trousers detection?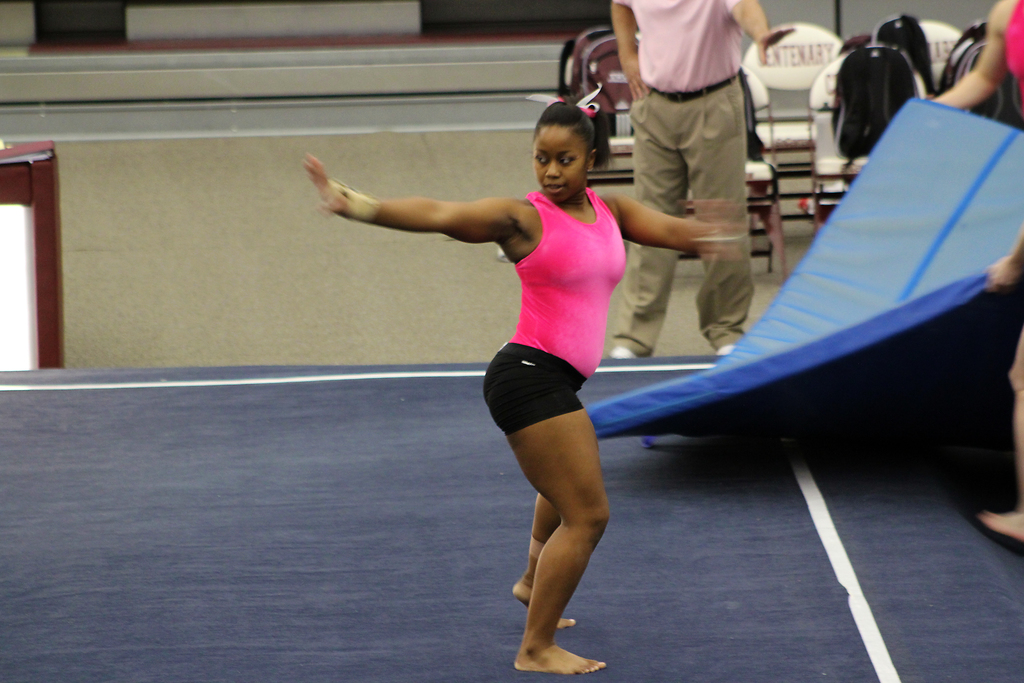
box(609, 76, 757, 354)
